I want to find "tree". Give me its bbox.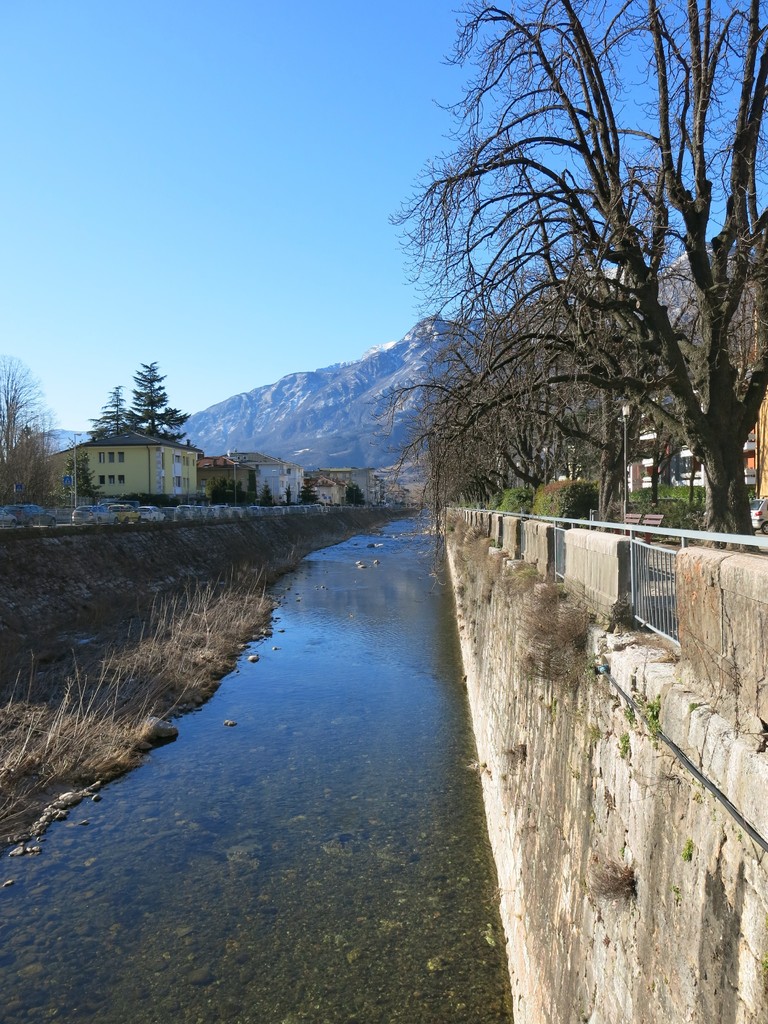
detection(127, 364, 194, 446).
